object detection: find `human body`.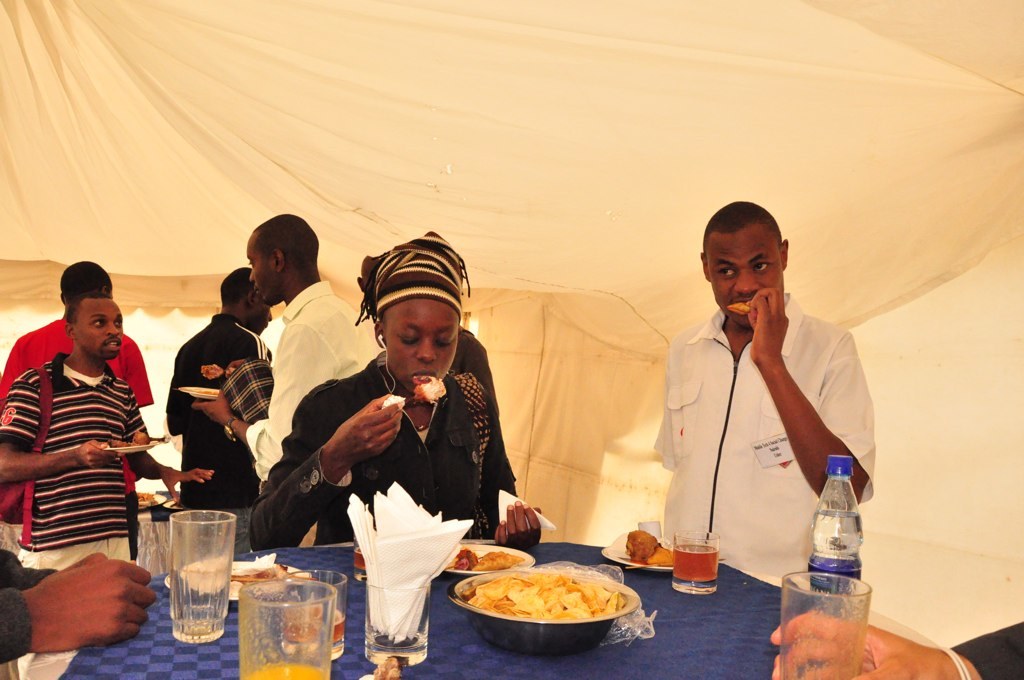
<region>253, 234, 545, 544</region>.
